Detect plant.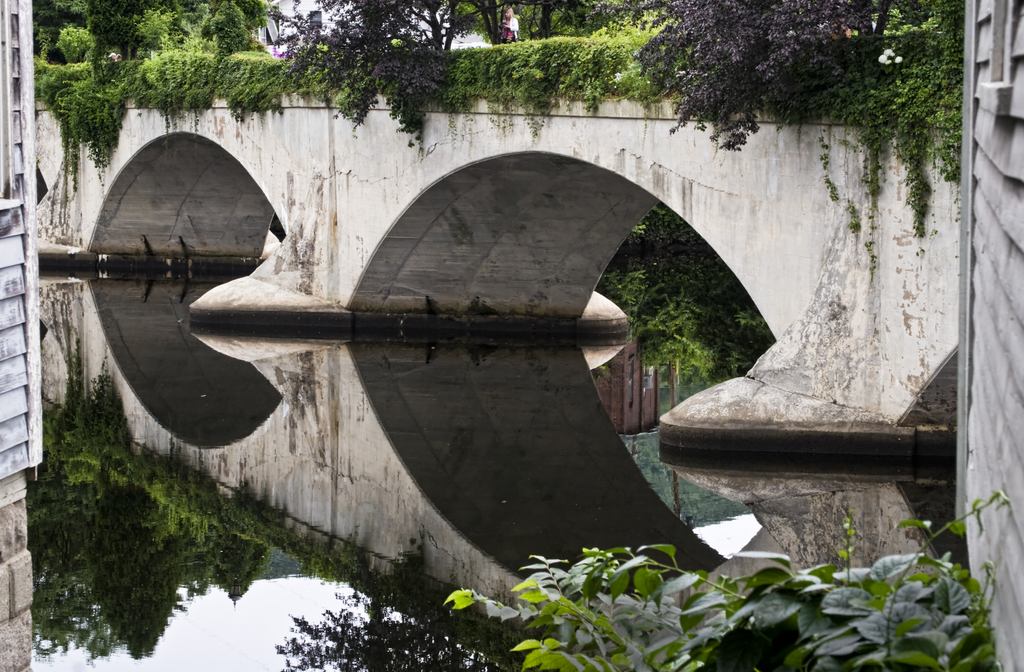
Detected at left=50, top=356, right=133, bottom=451.
